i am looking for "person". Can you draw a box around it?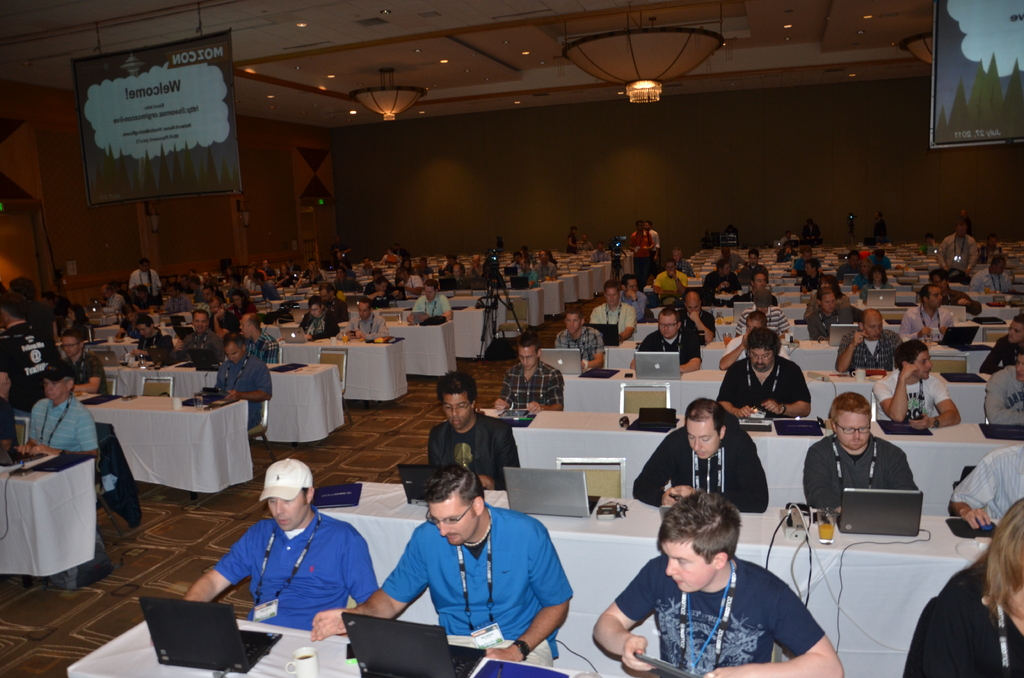
Sure, the bounding box is 645, 220, 661, 276.
